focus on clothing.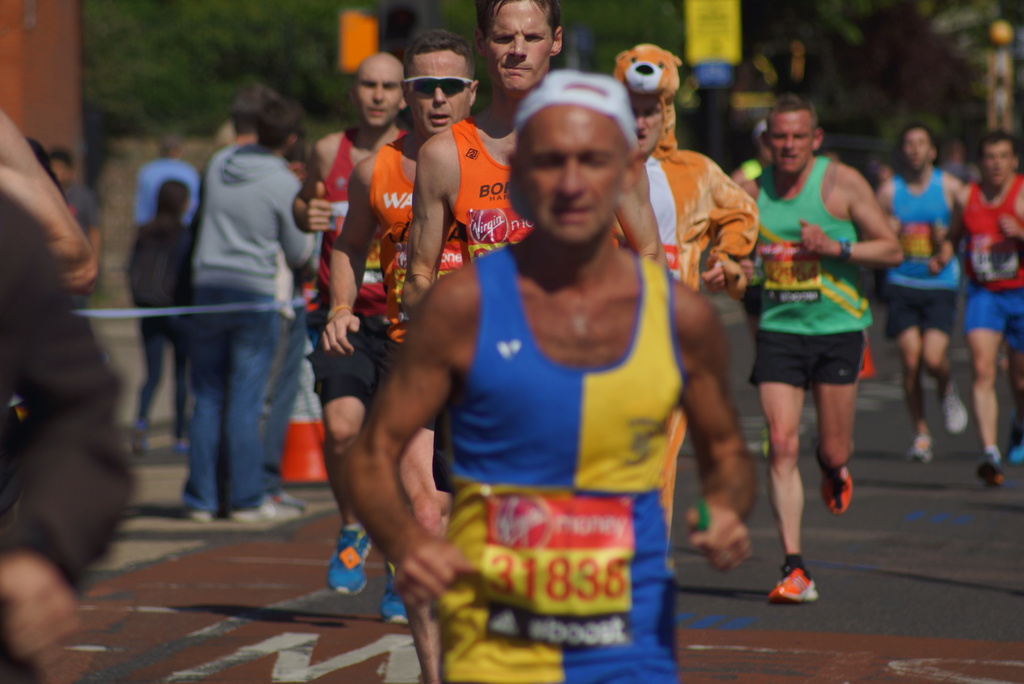
Focused at 132, 158, 201, 225.
